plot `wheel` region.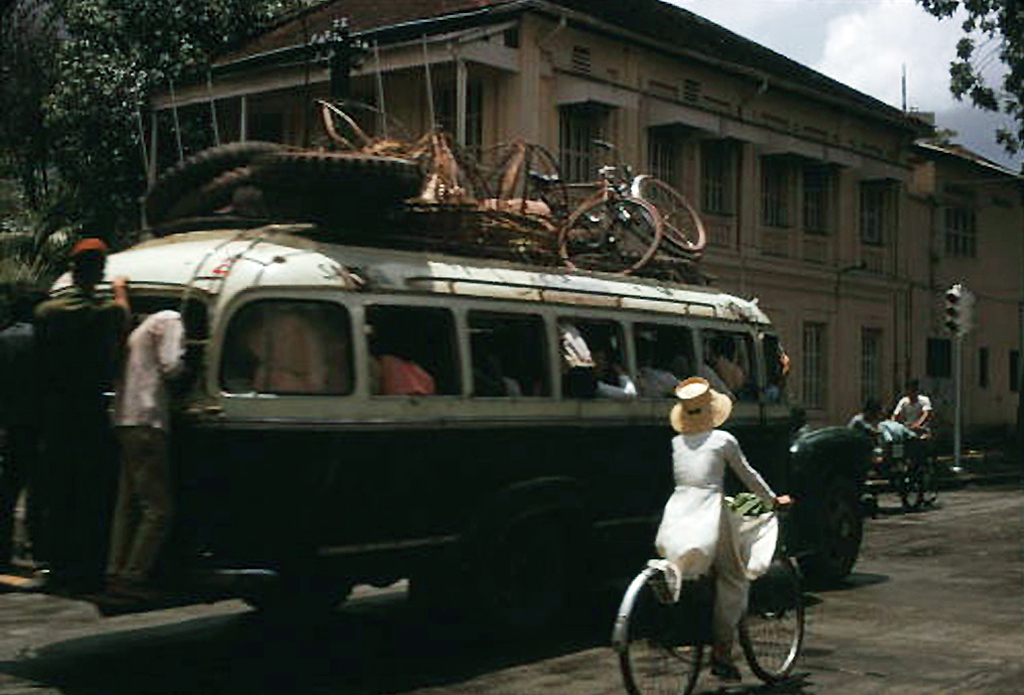
Plotted at pyautogui.locateOnScreen(619, 577, 701, 694).
